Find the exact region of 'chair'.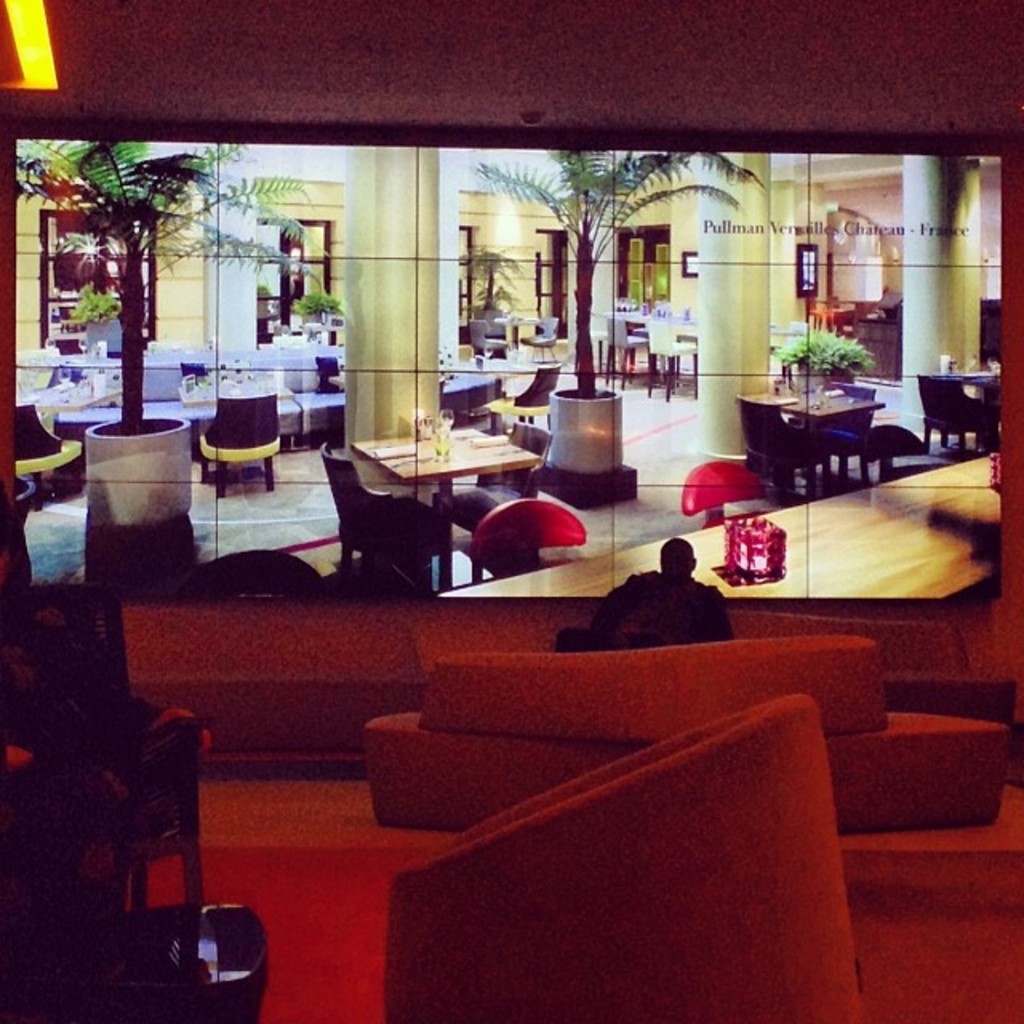
Exact region: locate(384, 690, 866, 1022).
